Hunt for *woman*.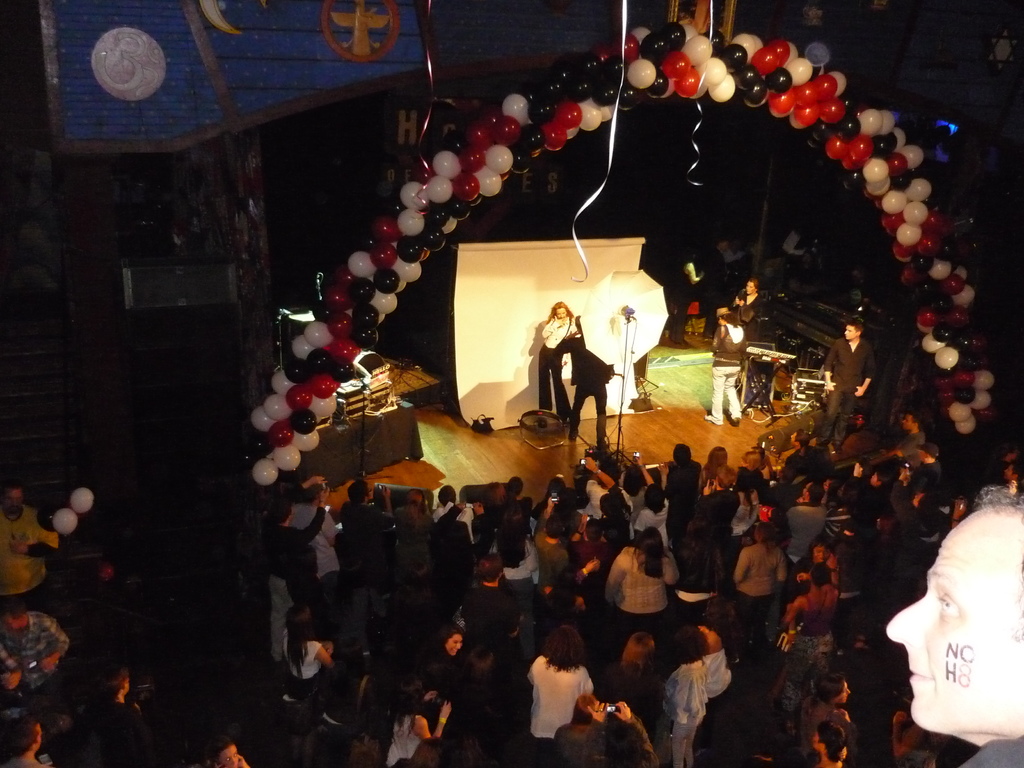
Hunted down at bbox(390, 488, 433, 580).
